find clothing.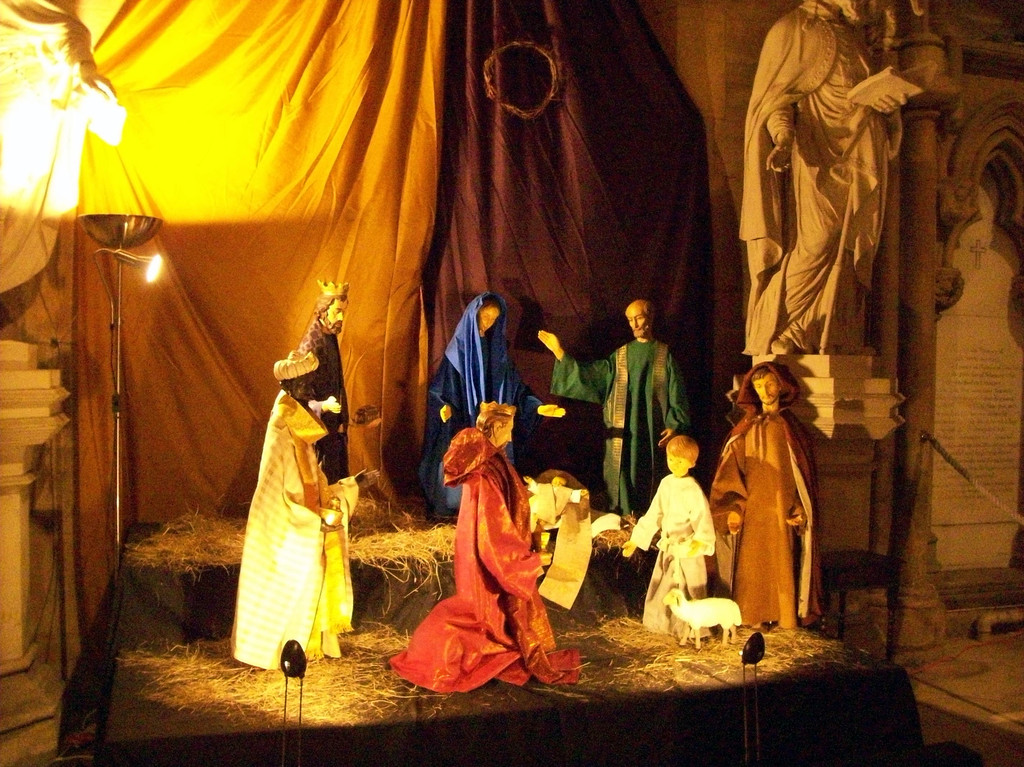
x1=756, y1=0, x2=876, y2=344.
